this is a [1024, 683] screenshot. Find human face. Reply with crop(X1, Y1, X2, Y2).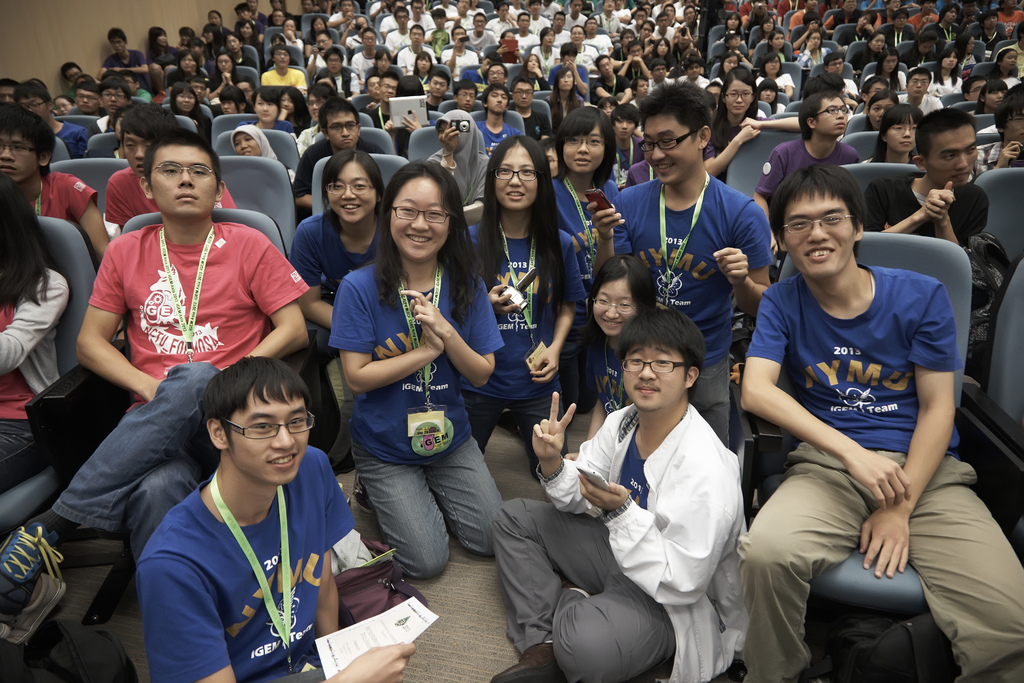
crop(828, 59, 845, 76).
